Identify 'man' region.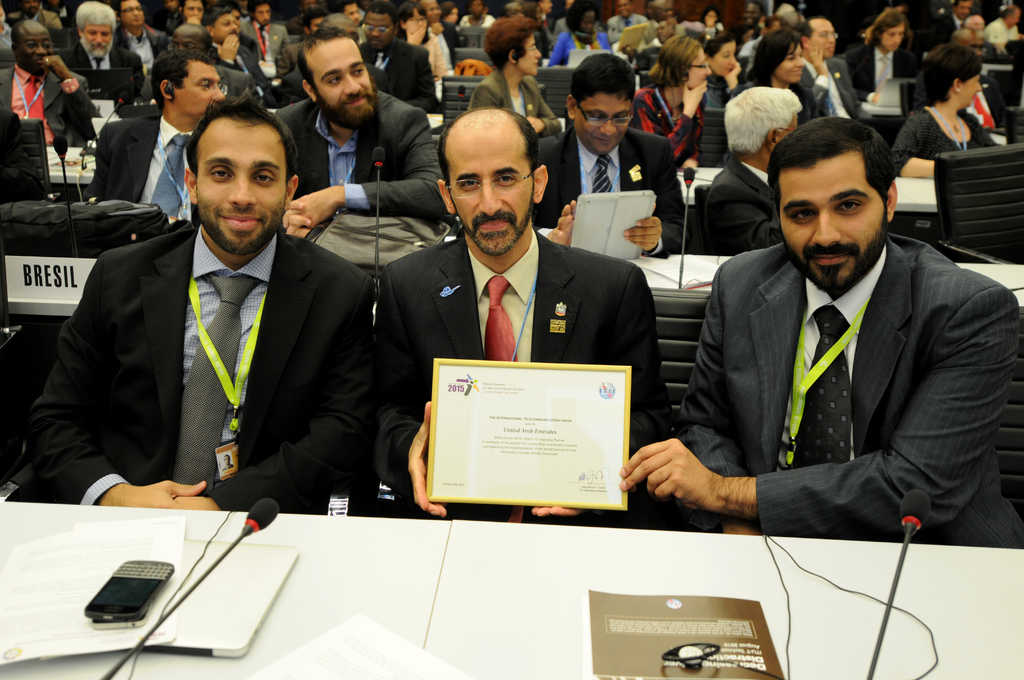
Region: bbox(371, 106, 669, 534).
